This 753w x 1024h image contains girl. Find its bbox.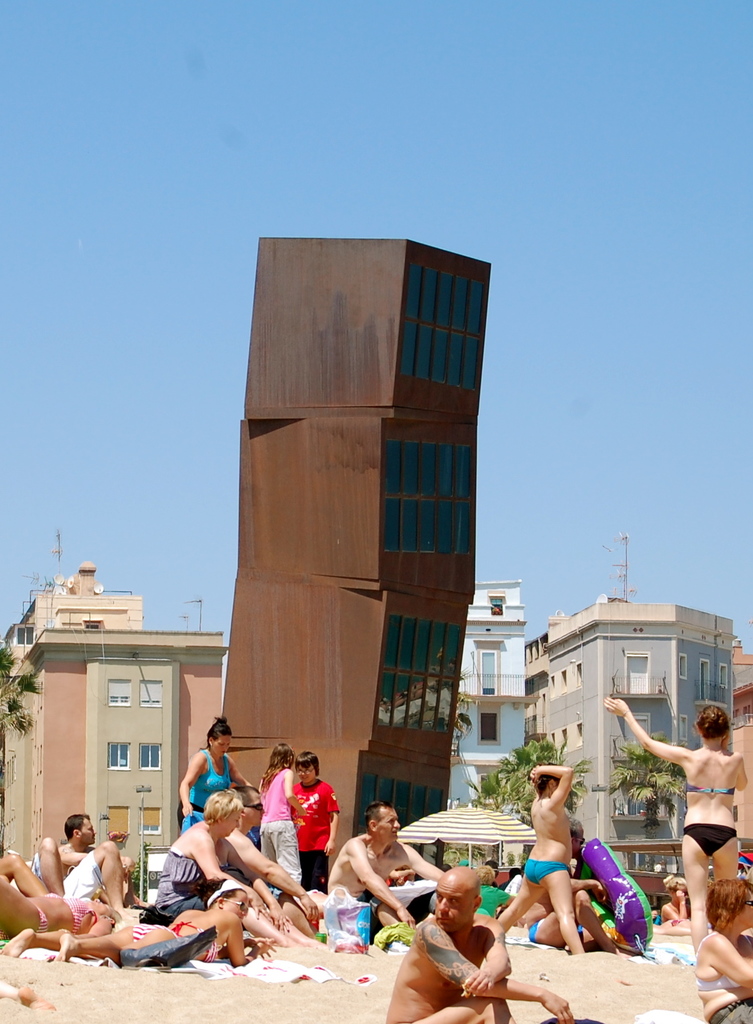
bbox=[492, 762, 585, 954].
